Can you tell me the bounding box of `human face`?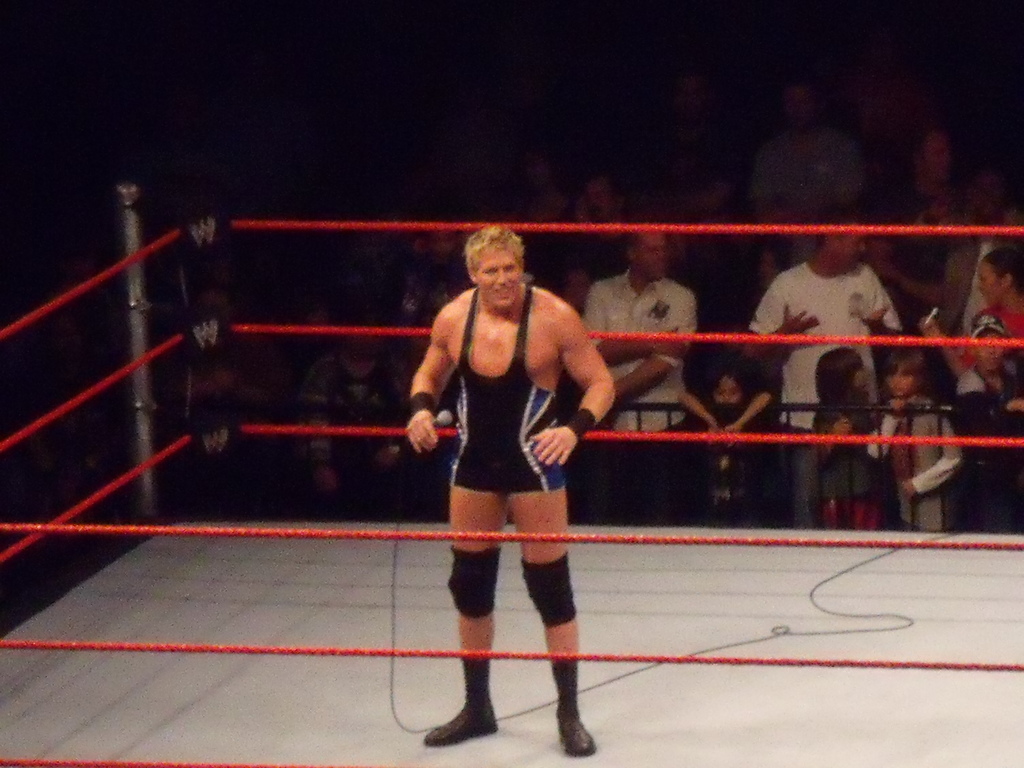
Rect(715, 377, 735, 406).
